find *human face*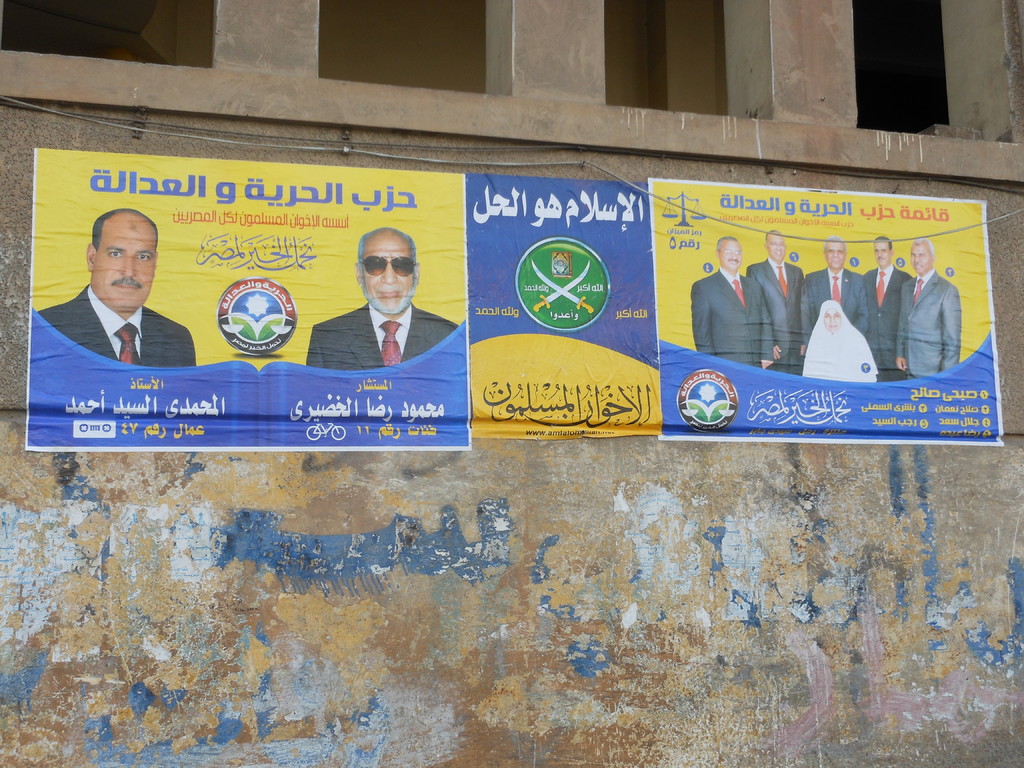
[874, 243, 891, 266]
